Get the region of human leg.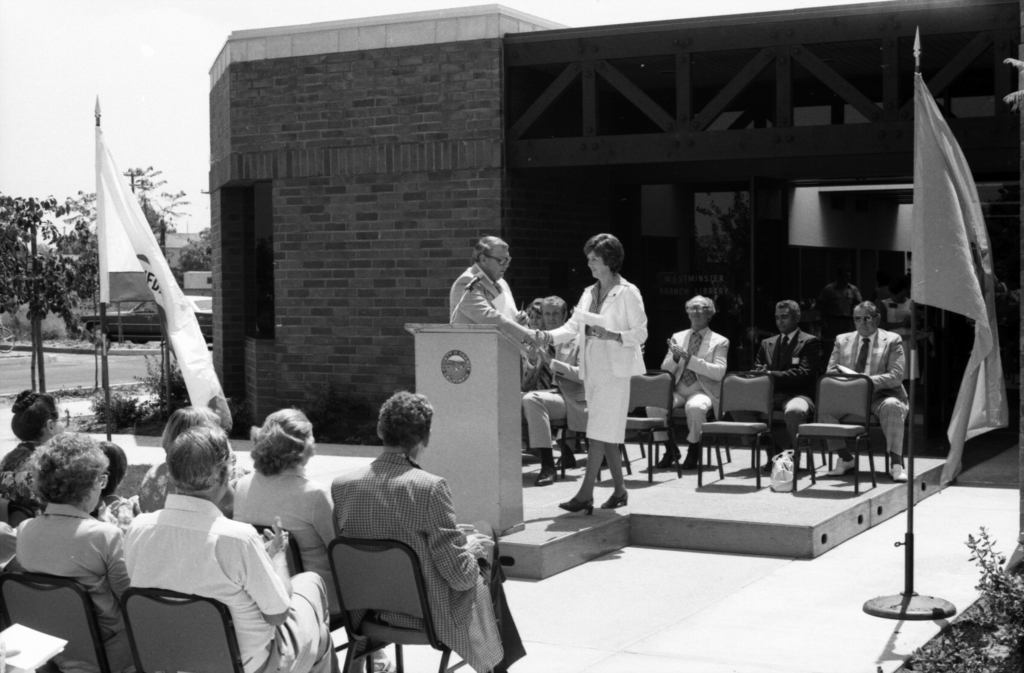
<region>872, 398, 911, 479</region>.
